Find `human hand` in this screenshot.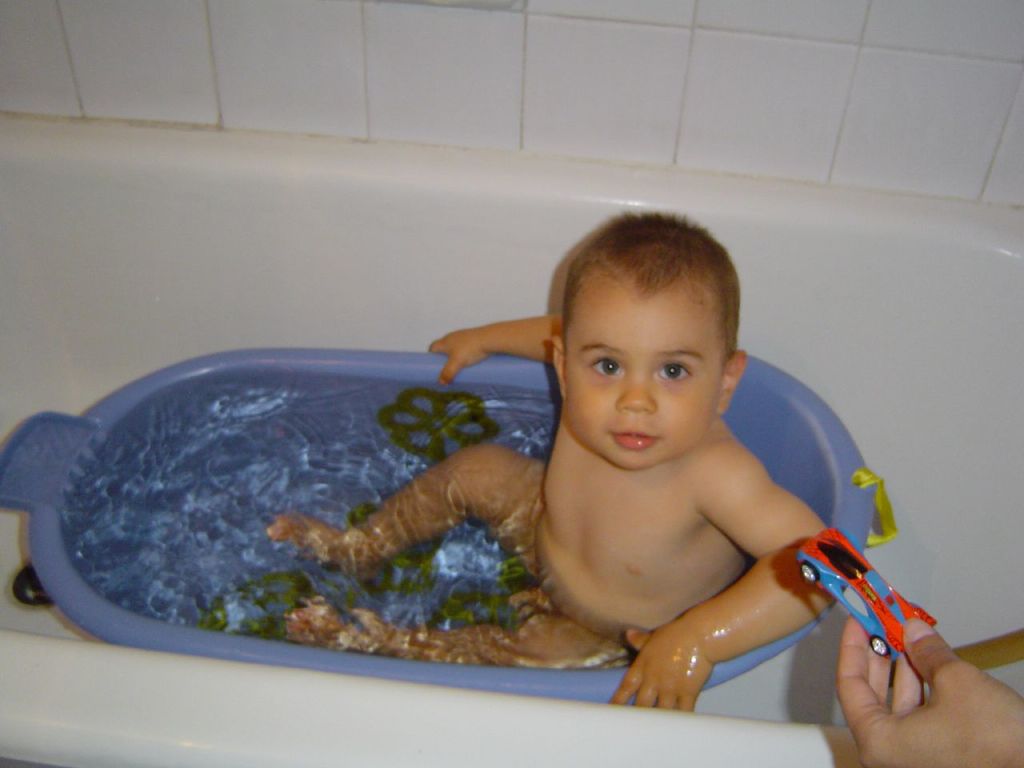
The bounding box for `human hand` is crop(810, 626, 1001, 757).
